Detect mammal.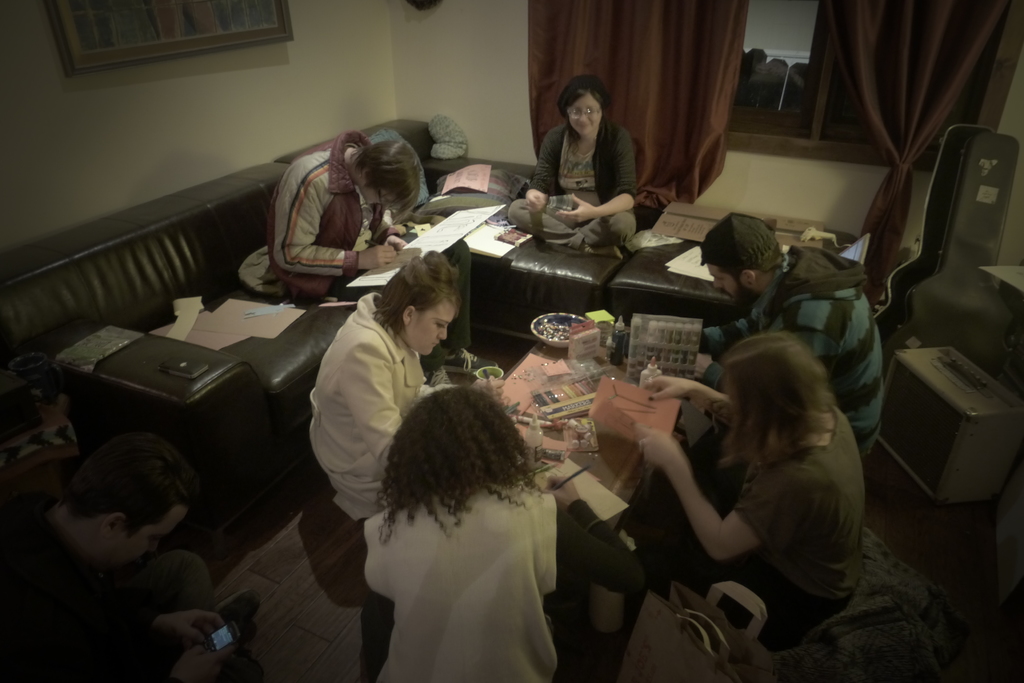
Detected at (x1=266, y1=130, x2=496, y2=385).
